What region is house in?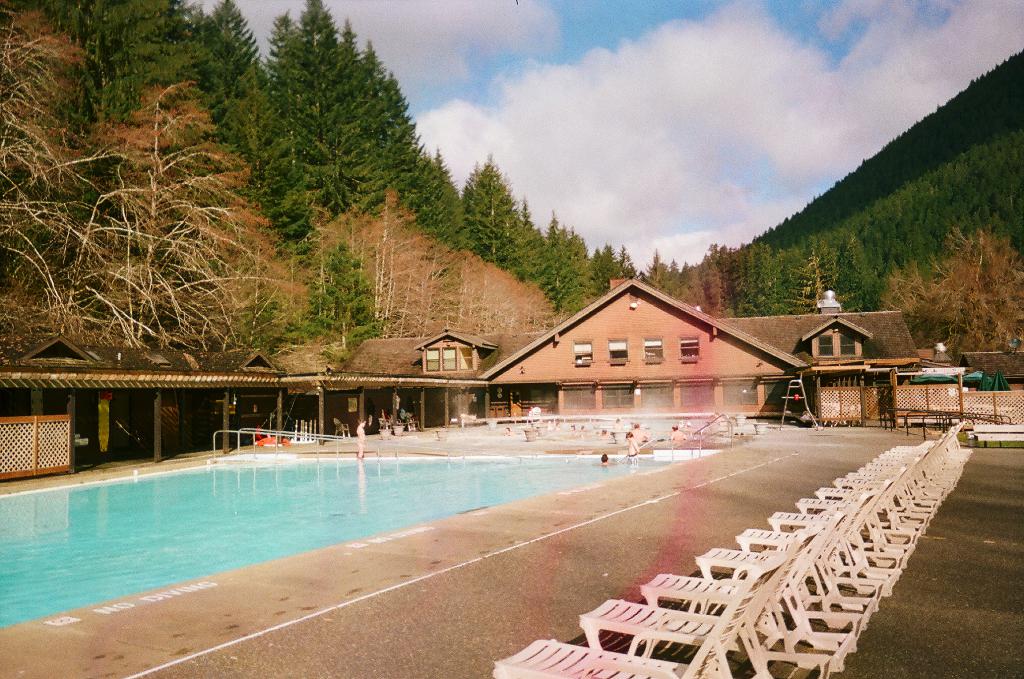
pyautogui.locateOnScreen(726, 294, 922, 382).
